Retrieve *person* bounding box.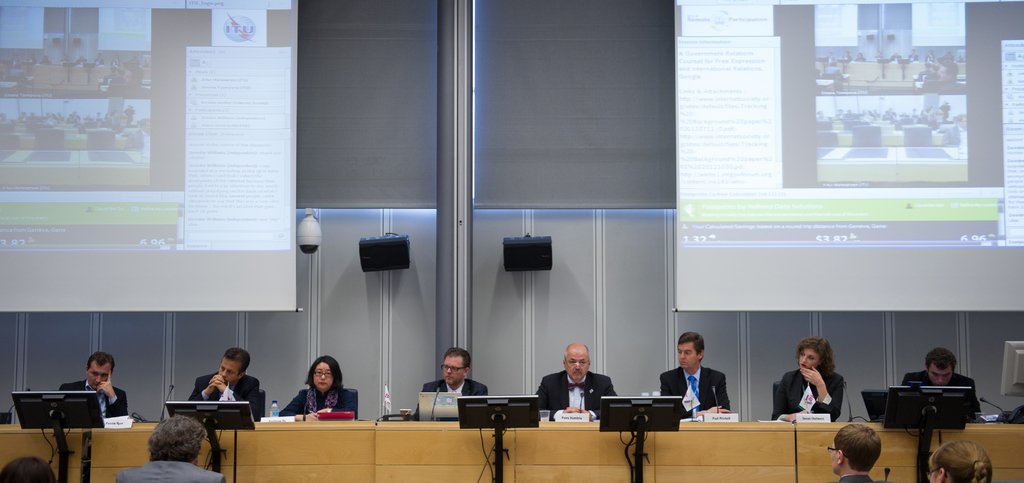
Bounding box: region(907, 48, 917, 63).
